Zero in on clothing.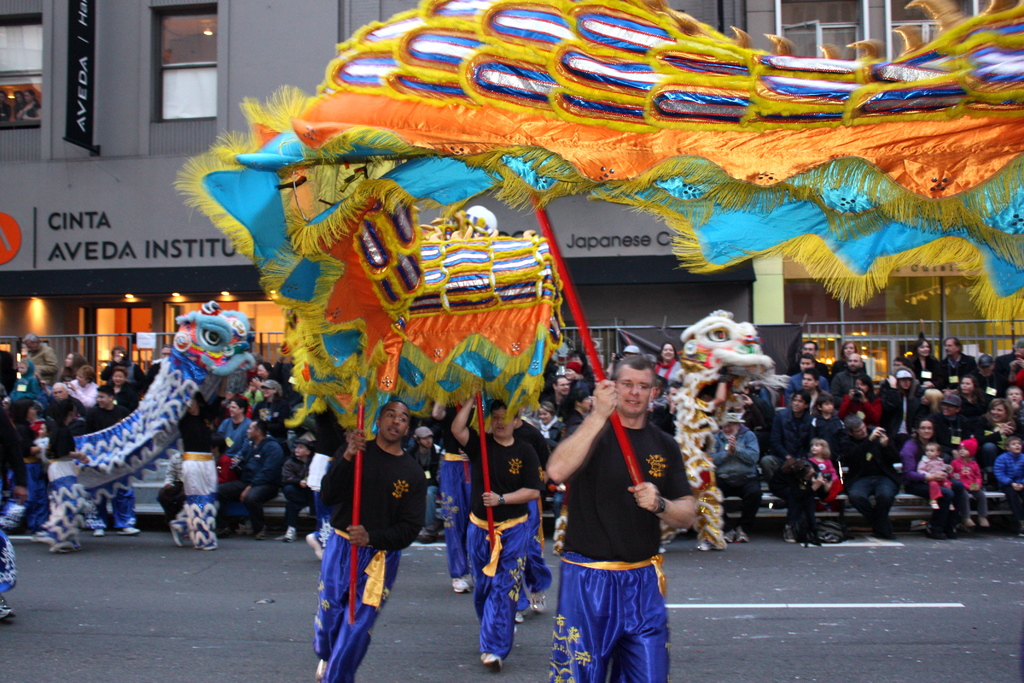
Zeroed in: box(445, 404, 472, 572).
